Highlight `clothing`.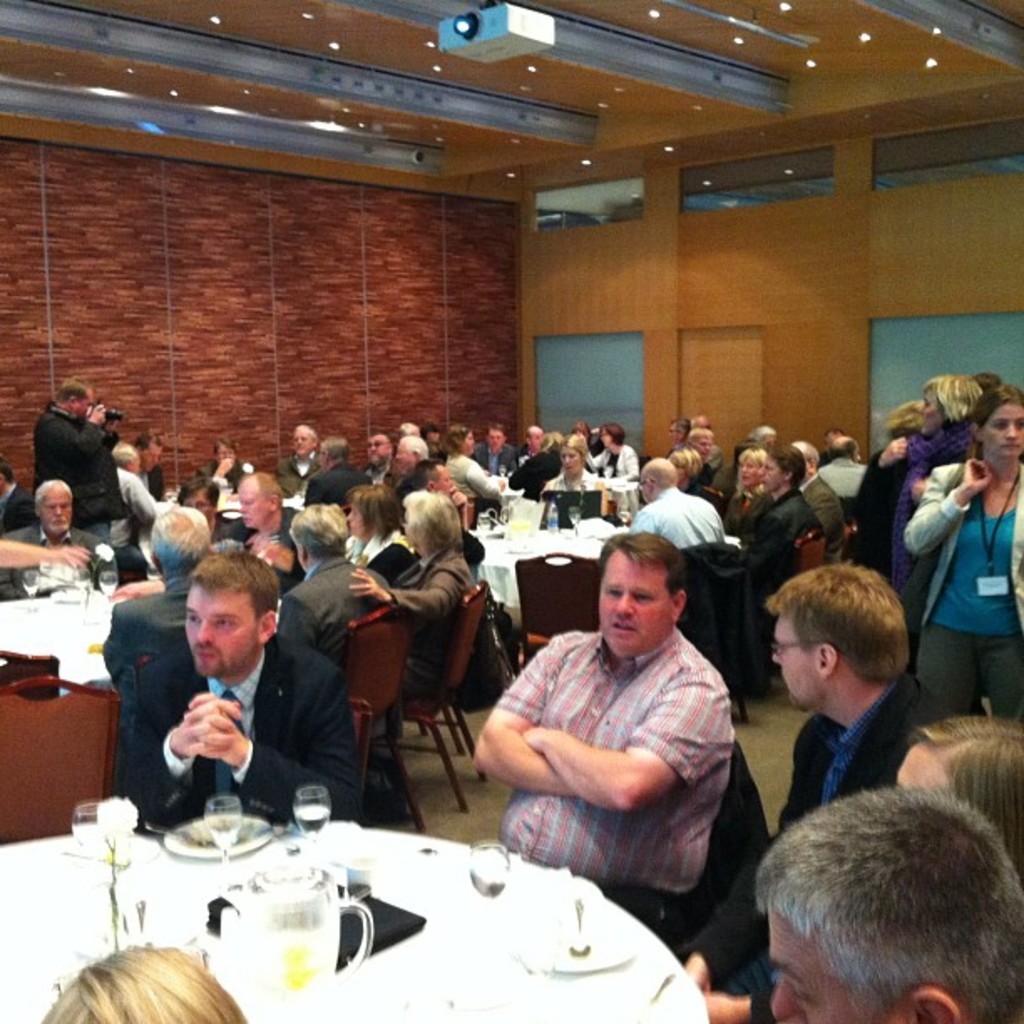
Highlighted region: detection(35, 403, 129, 545).
